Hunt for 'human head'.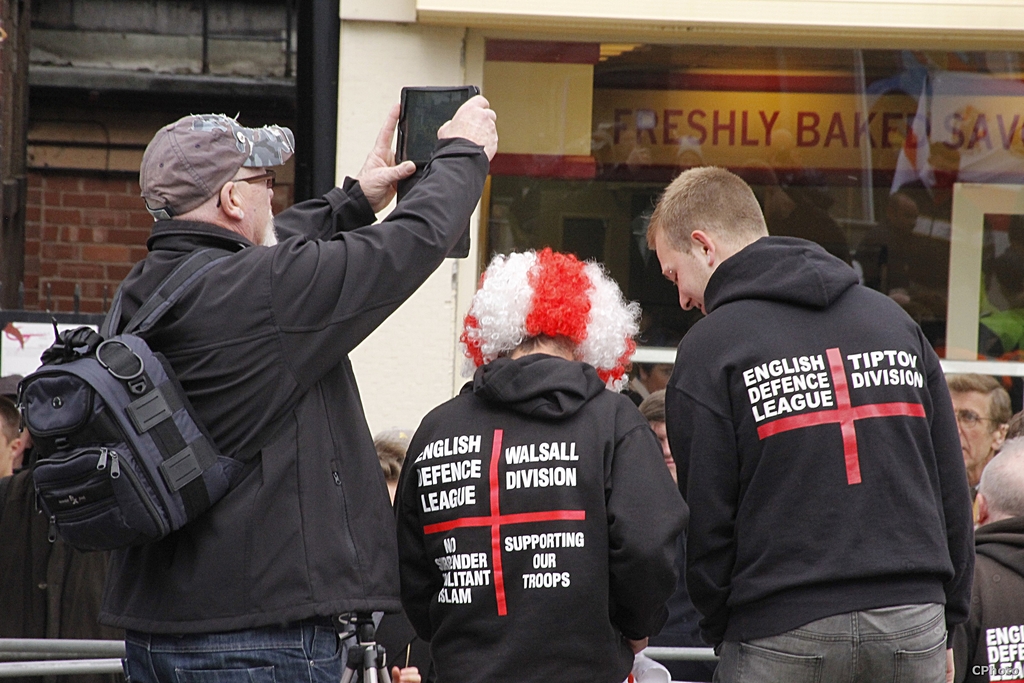
Hunted down at <box>942,371,1007,468</box>.
